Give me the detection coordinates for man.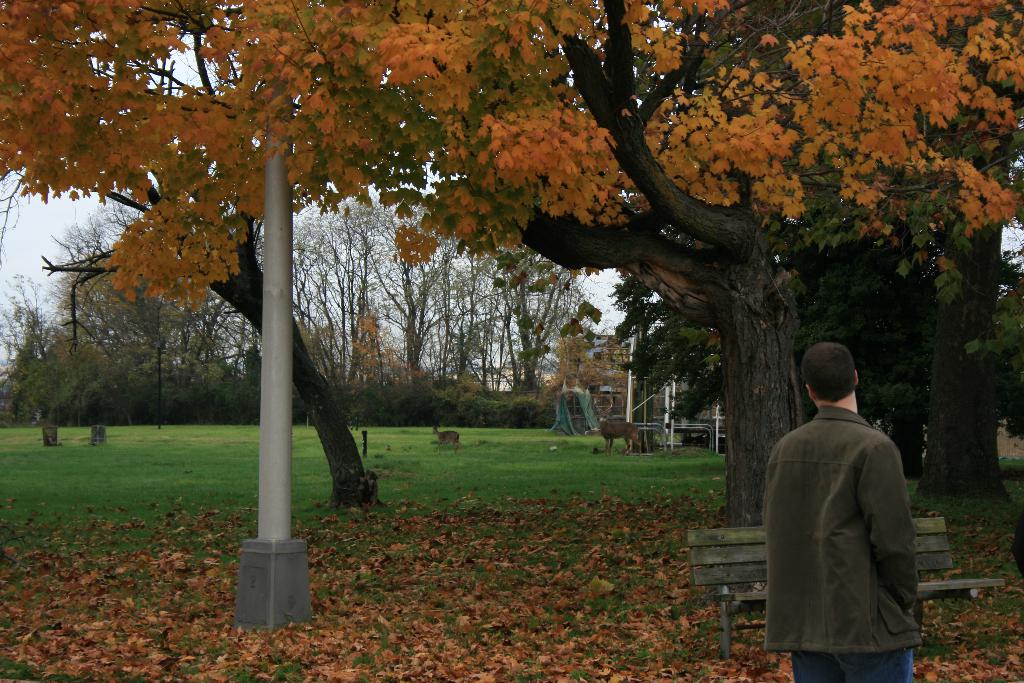
x1=765, y1=344, x2=928, y2=682.
